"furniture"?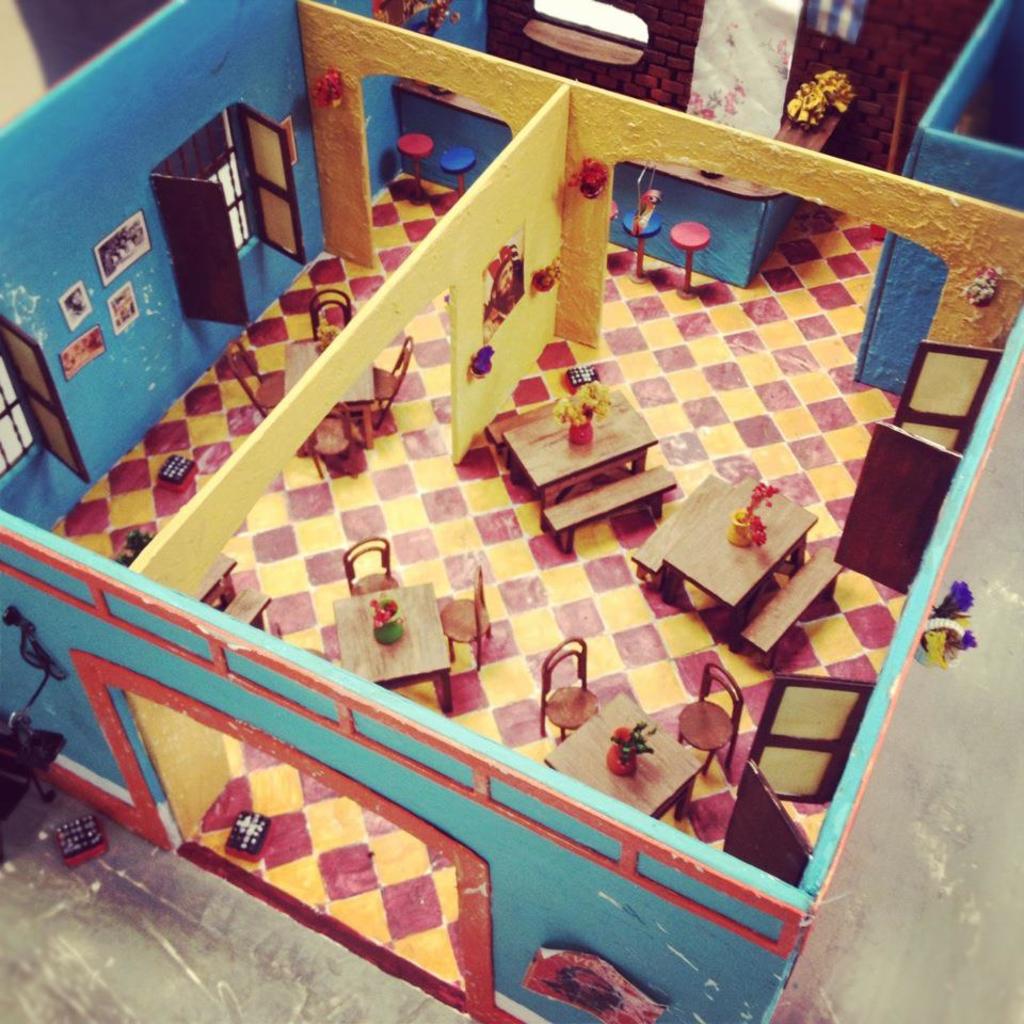
pyautogui.locateOnScreen(502, 388, 646, 515)
